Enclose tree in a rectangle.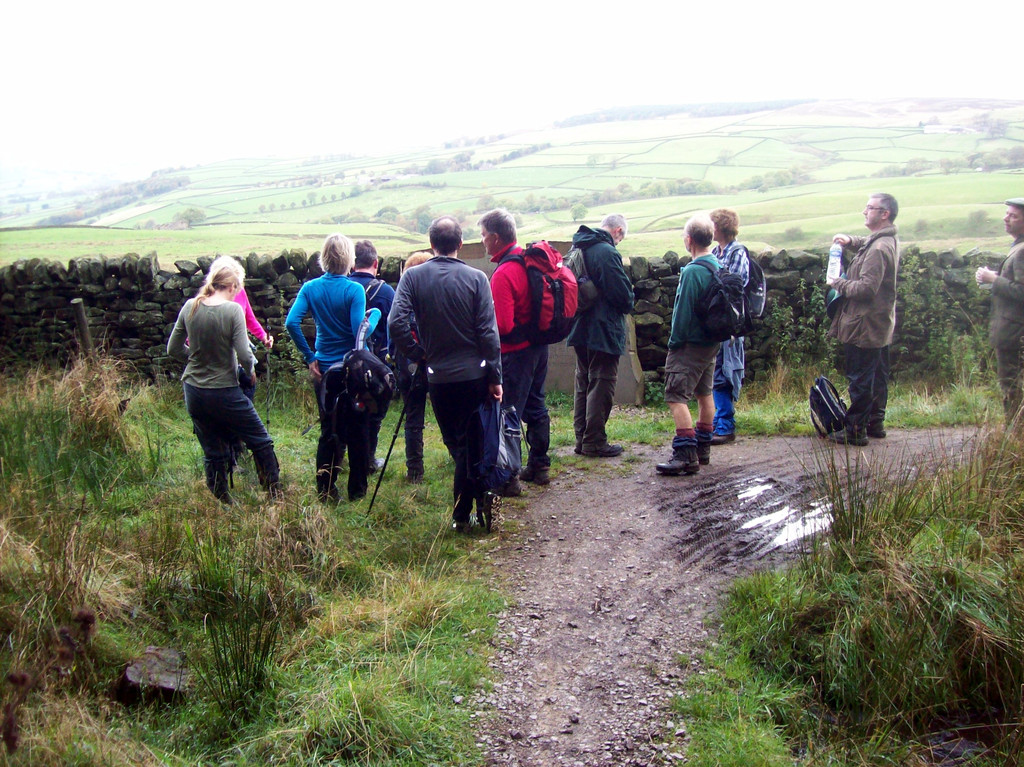
332, 191, 337, 204.
